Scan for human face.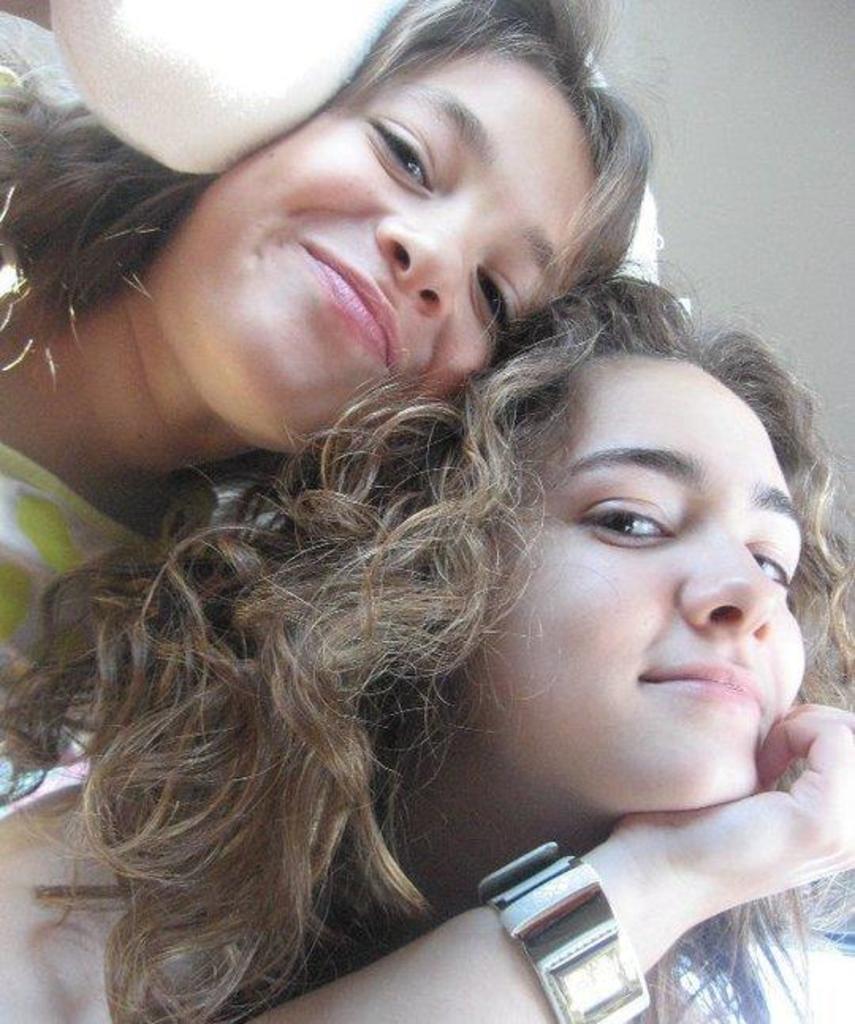
Scan result: rect(177, 65, 614, 446).
